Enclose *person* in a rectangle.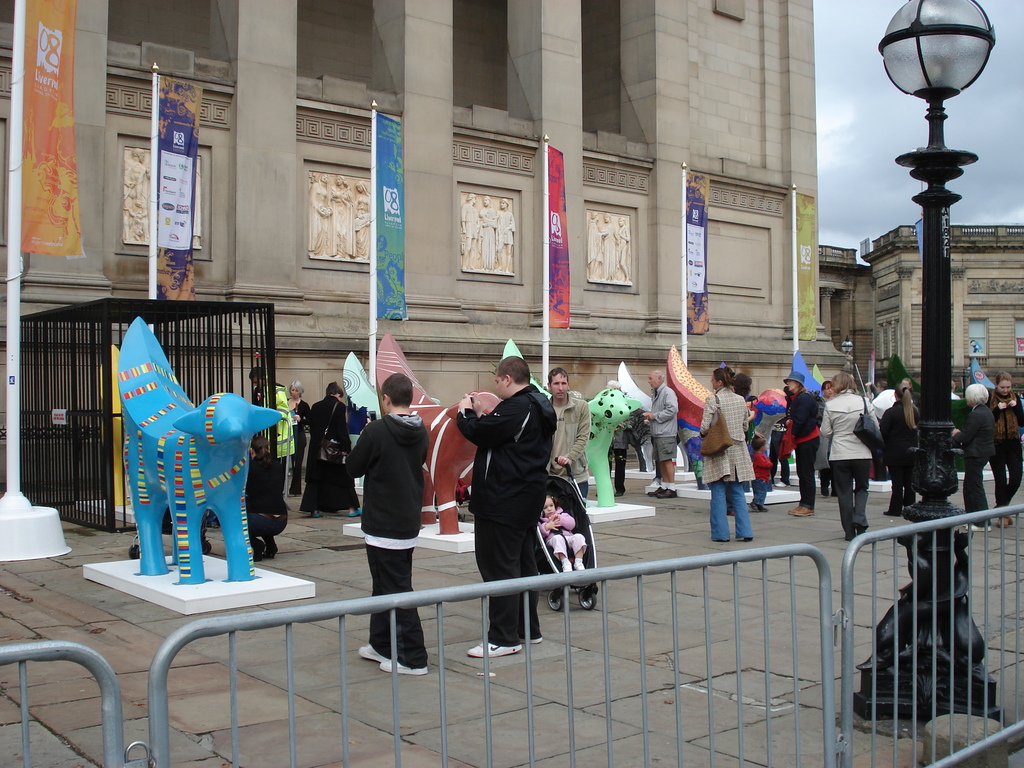
(left=282, top=376, right=314, bottom=495).
